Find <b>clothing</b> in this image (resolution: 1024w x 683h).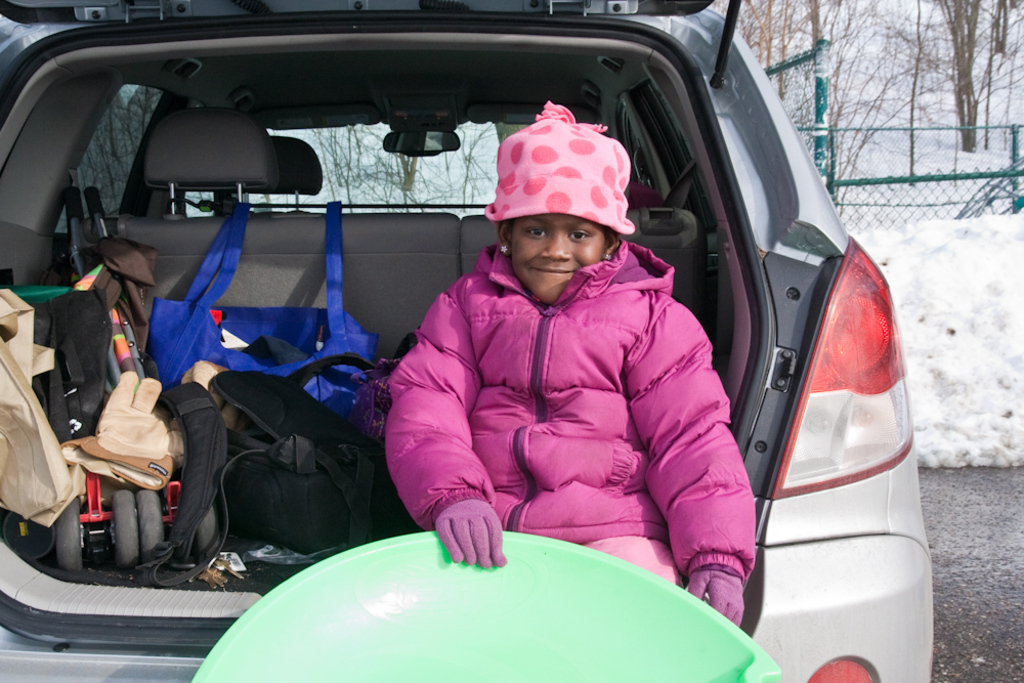
select_region(376, 246, 761, 617).
